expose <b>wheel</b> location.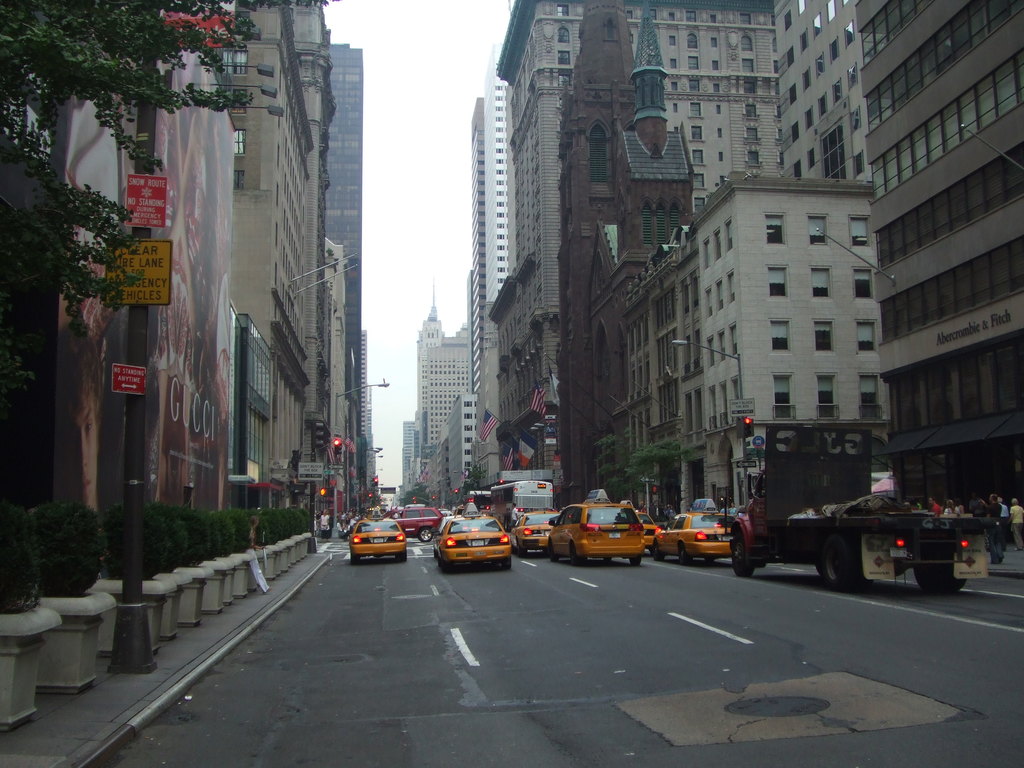
Exposed at box=[678, 543, 692, 566].
